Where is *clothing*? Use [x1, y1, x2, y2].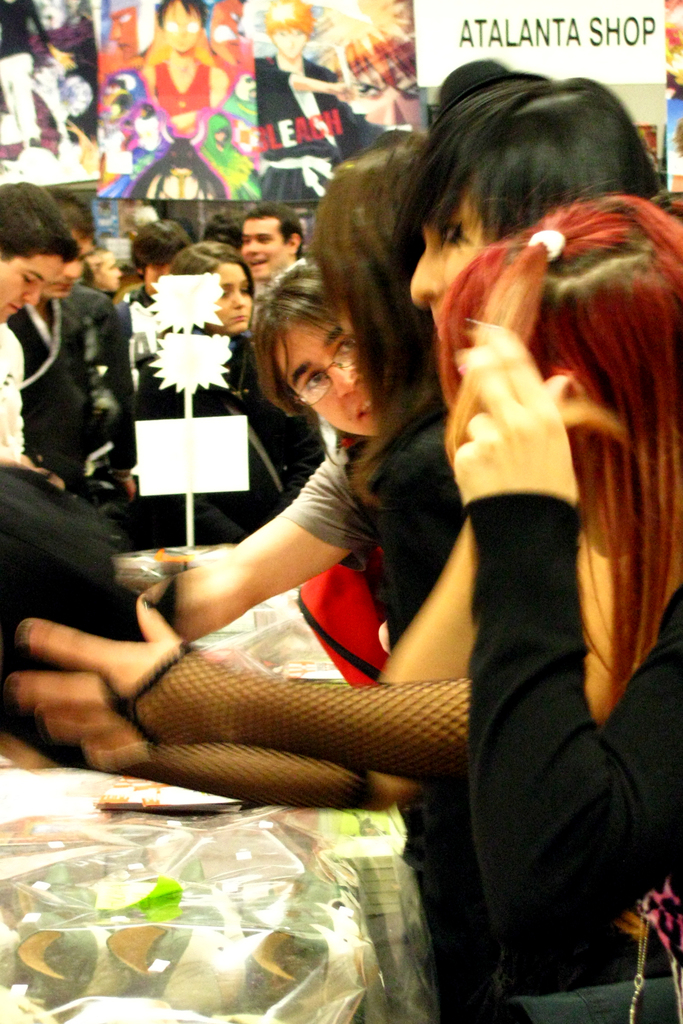
[260, 49, 341, 190].
